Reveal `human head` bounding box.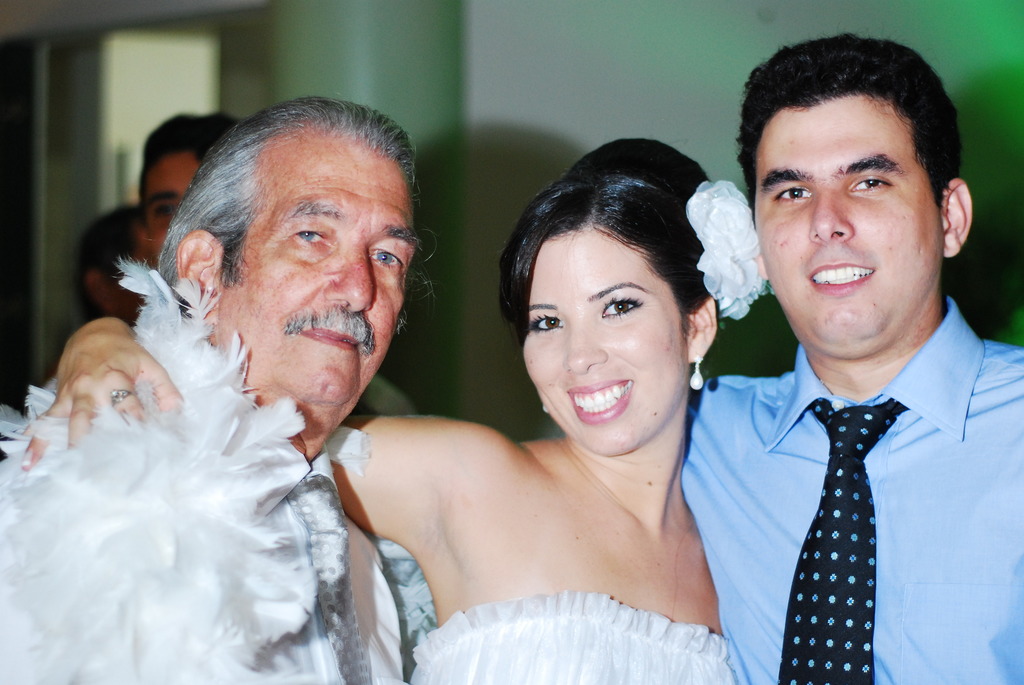
Revealed: [left=134, top=111, right=242, bottom=251].
